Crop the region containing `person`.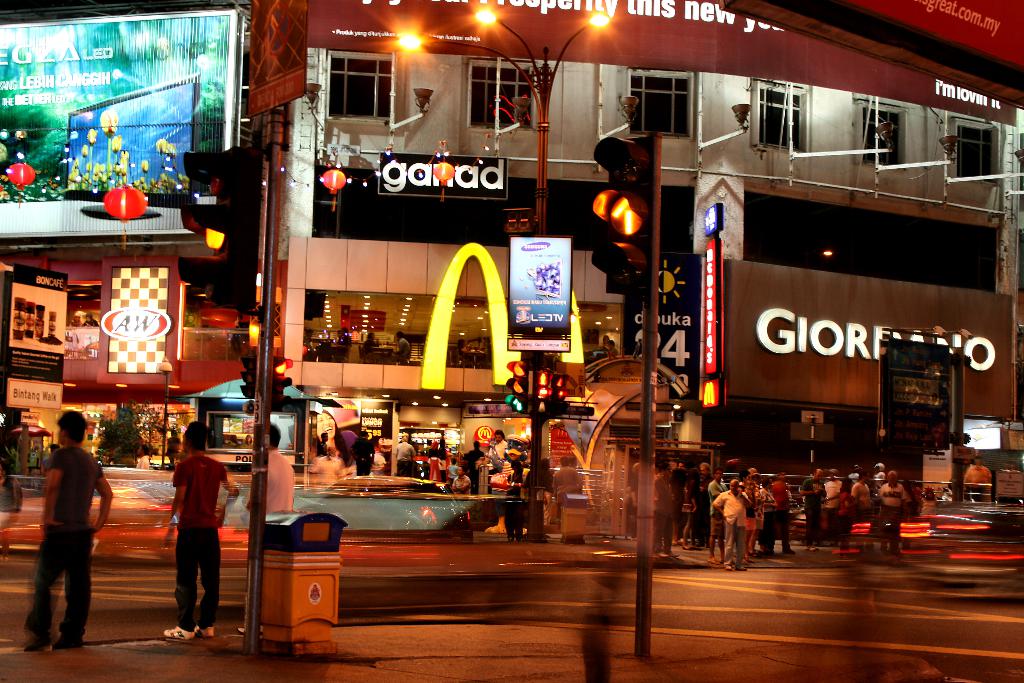
Crop region: (738, 465, 755, 508).
